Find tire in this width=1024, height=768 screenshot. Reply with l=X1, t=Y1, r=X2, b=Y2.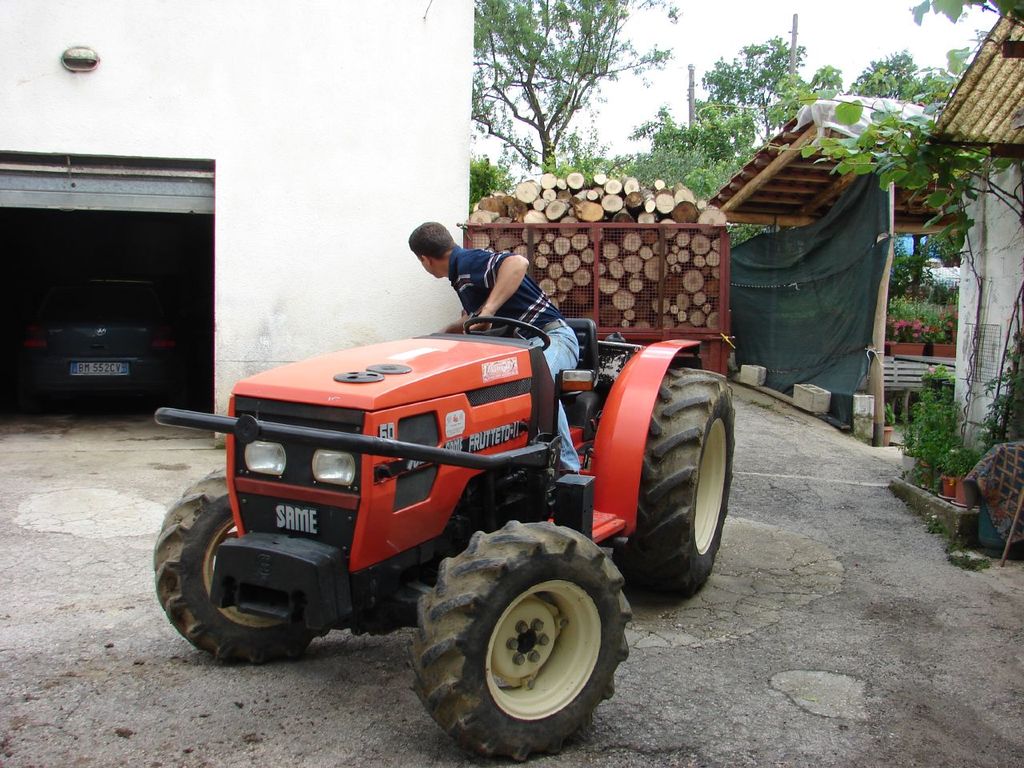
l=153, t=467, r=329, b=663.
